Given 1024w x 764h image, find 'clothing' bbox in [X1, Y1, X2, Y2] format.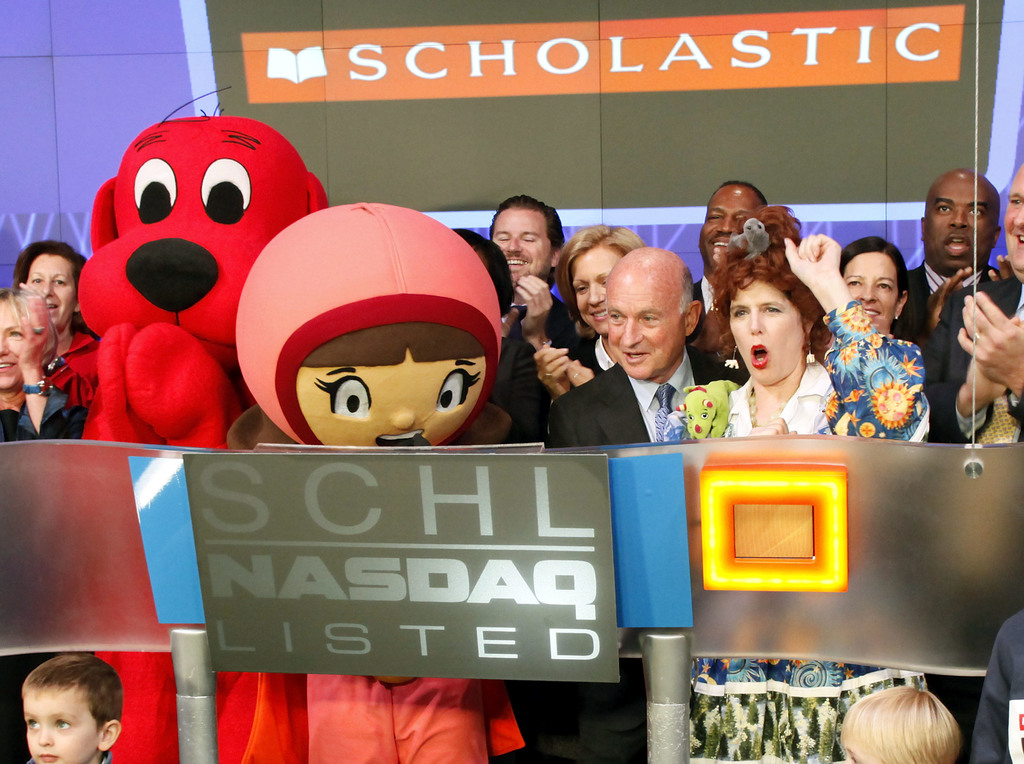
[0, 378, 87, 763].
